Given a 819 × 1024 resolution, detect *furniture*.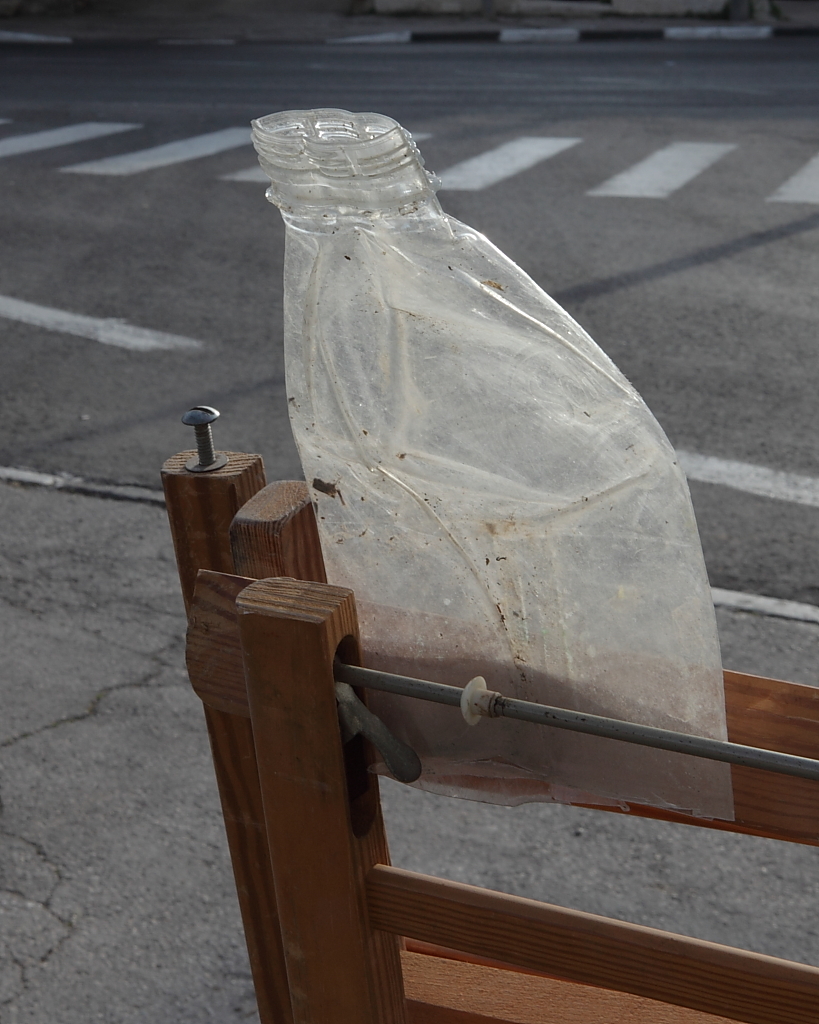
left=158, top=404, right=818, bottom=1023.
